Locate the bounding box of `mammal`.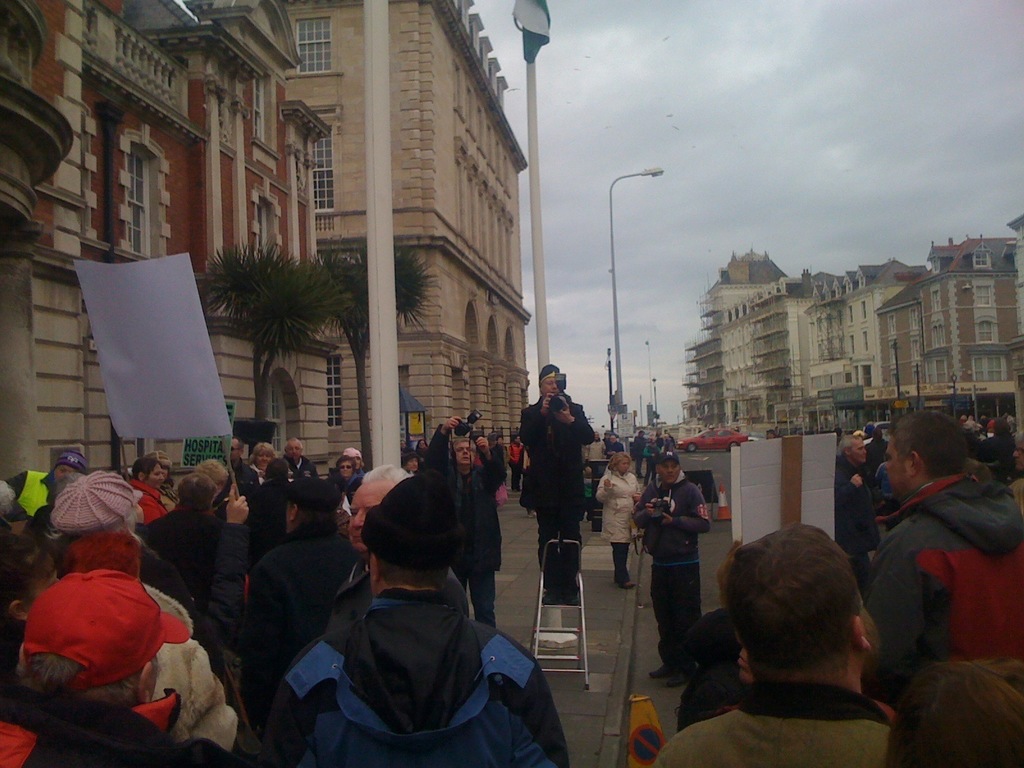
Bounding box: box=[0, 564, 253, 767].
